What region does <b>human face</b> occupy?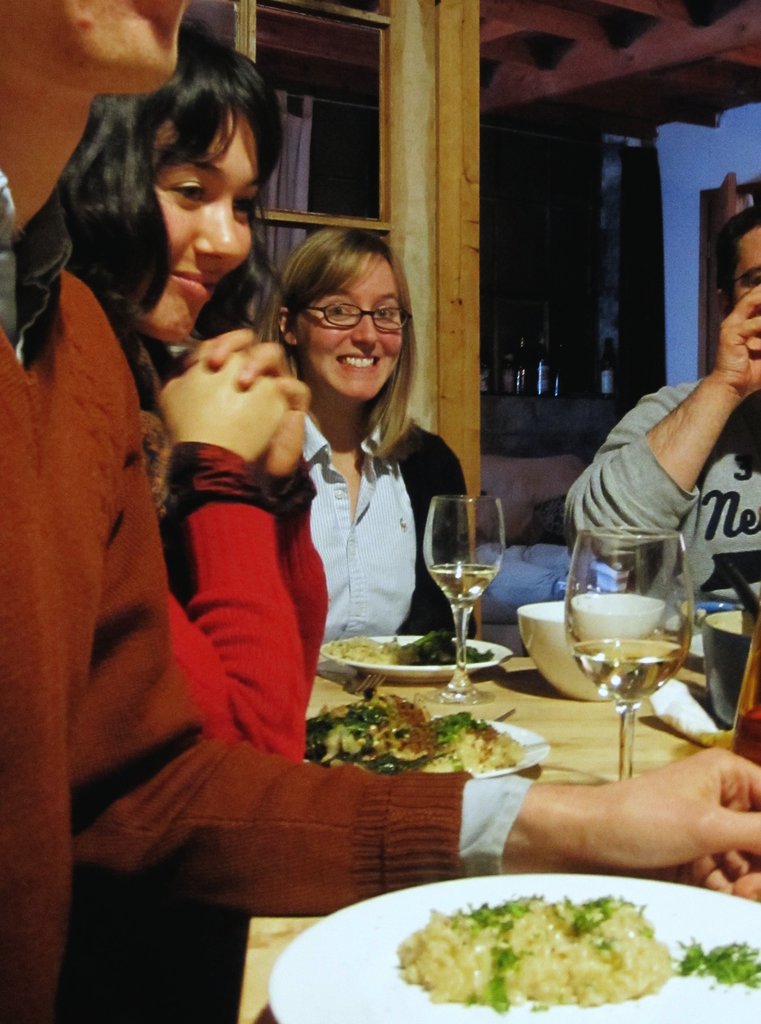
{"x1": 300, "y1": 245, "x2": 408, "y2": 403}.
